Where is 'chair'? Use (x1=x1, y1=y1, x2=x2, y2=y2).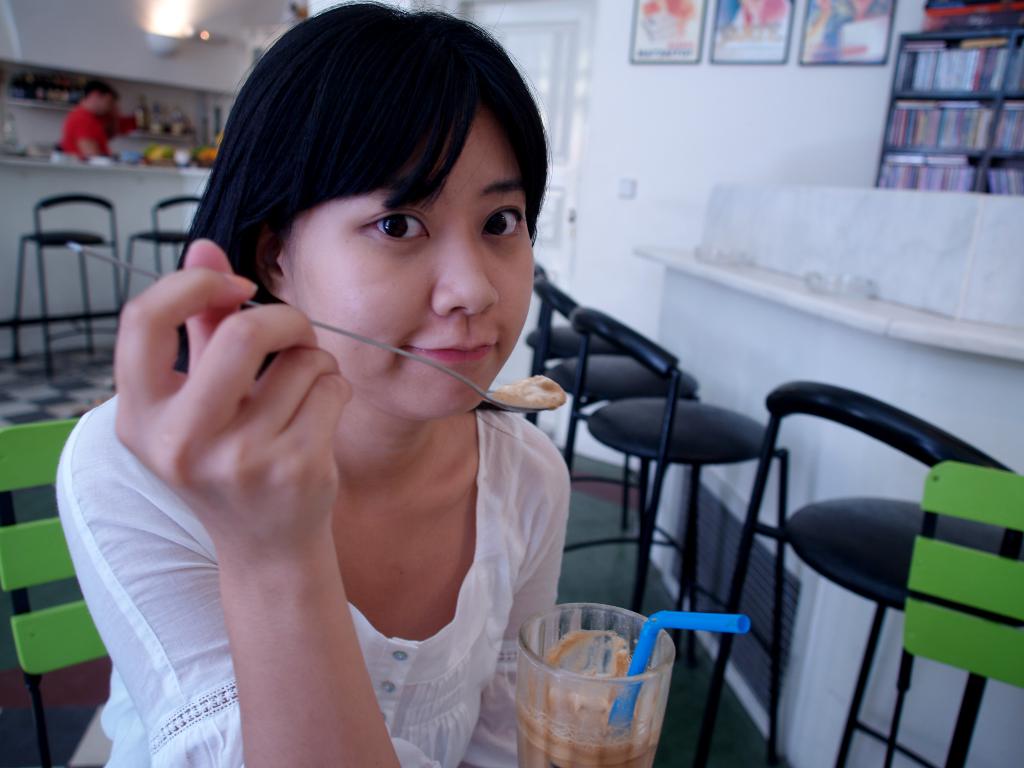
(x1=558, y1=307, x2=790, y2=760).
